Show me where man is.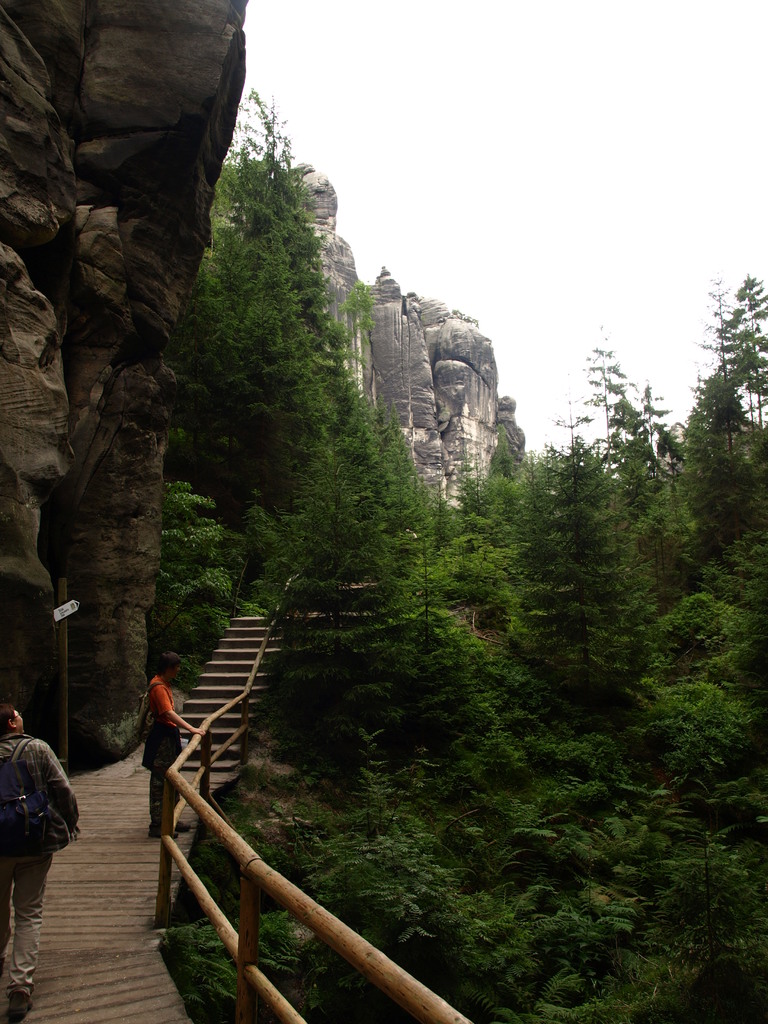
man is at 142,652,209,842.
